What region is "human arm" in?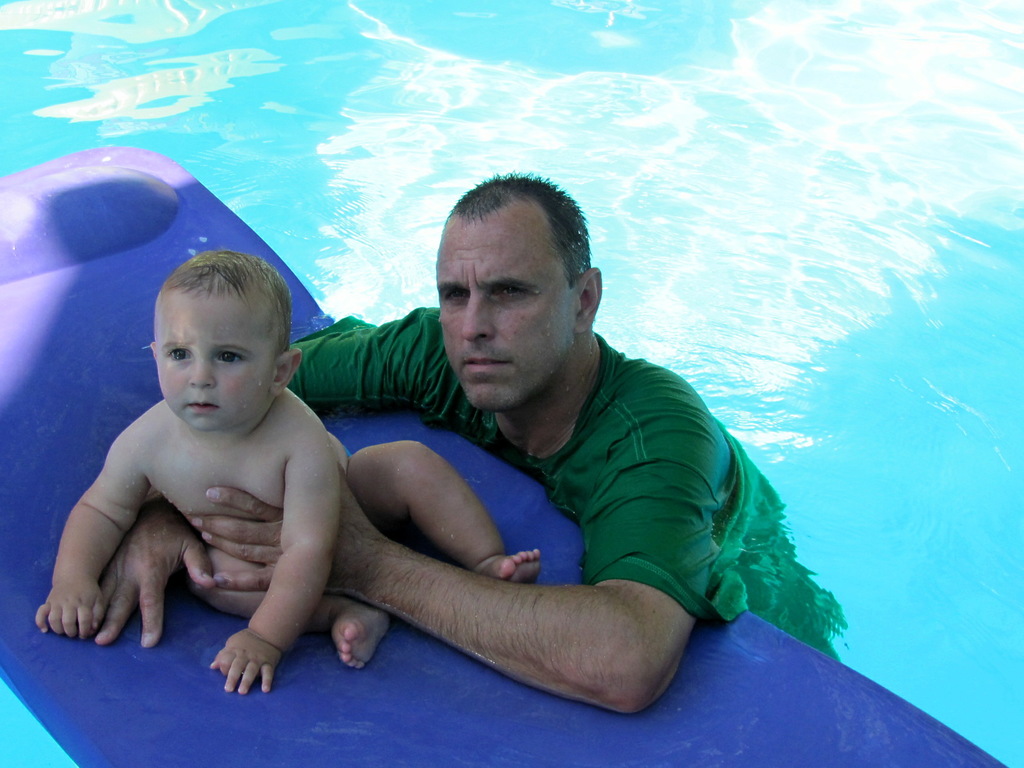
x1=198, y1=433, x2=730, y2=706.
